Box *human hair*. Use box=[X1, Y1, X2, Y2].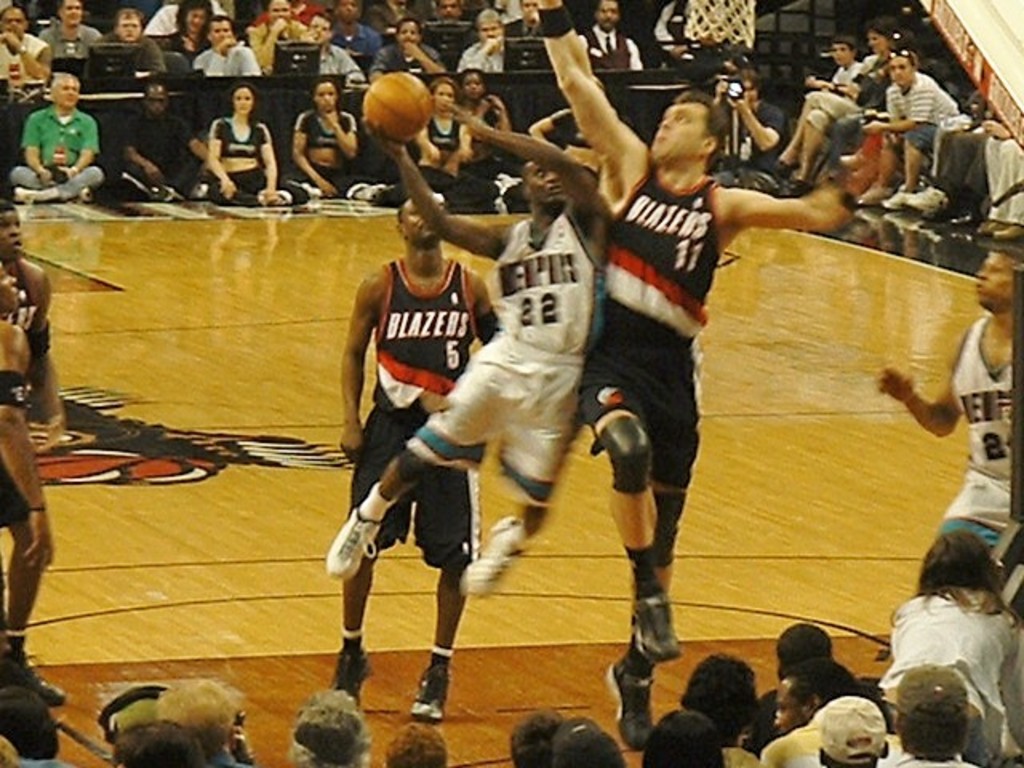
box=[901, 710, 965, 760].
